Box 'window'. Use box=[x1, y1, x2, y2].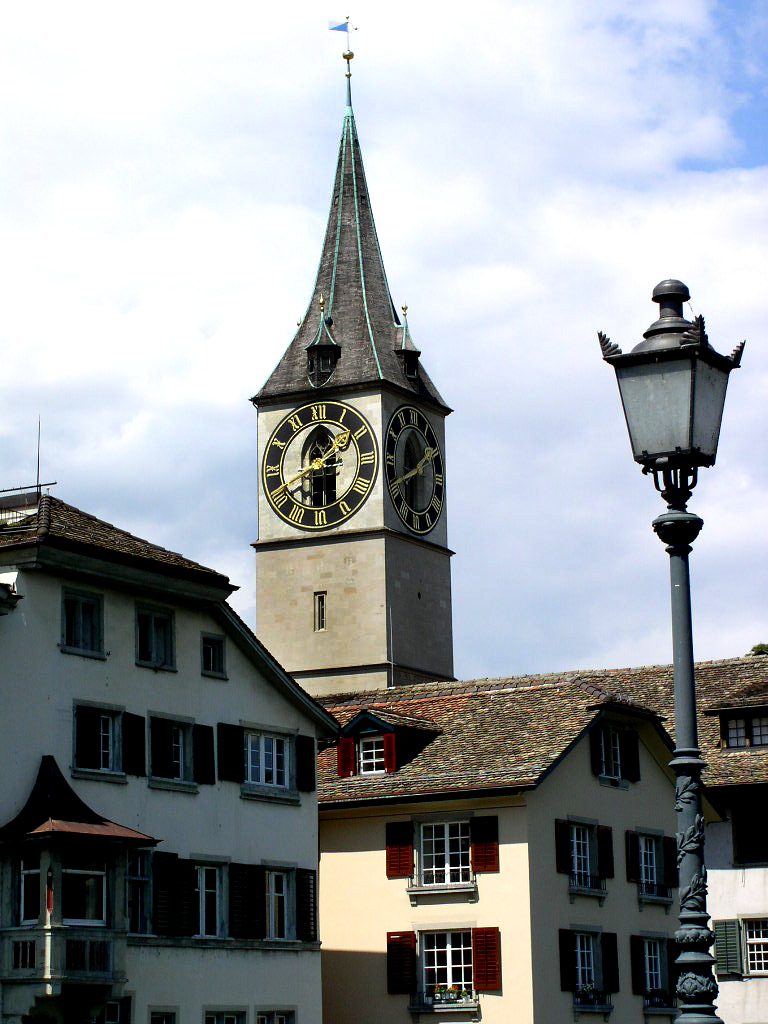
box=[64, 863, 117, 931].
